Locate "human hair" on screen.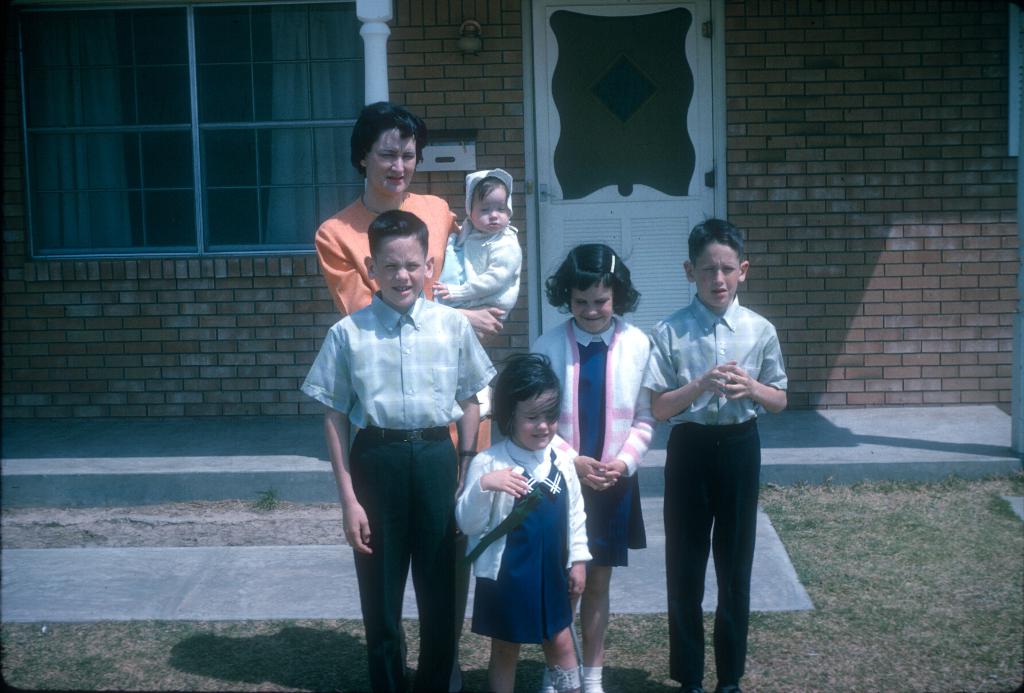
On screen at <bbox>348, 101, 425, 180</bbox>.
